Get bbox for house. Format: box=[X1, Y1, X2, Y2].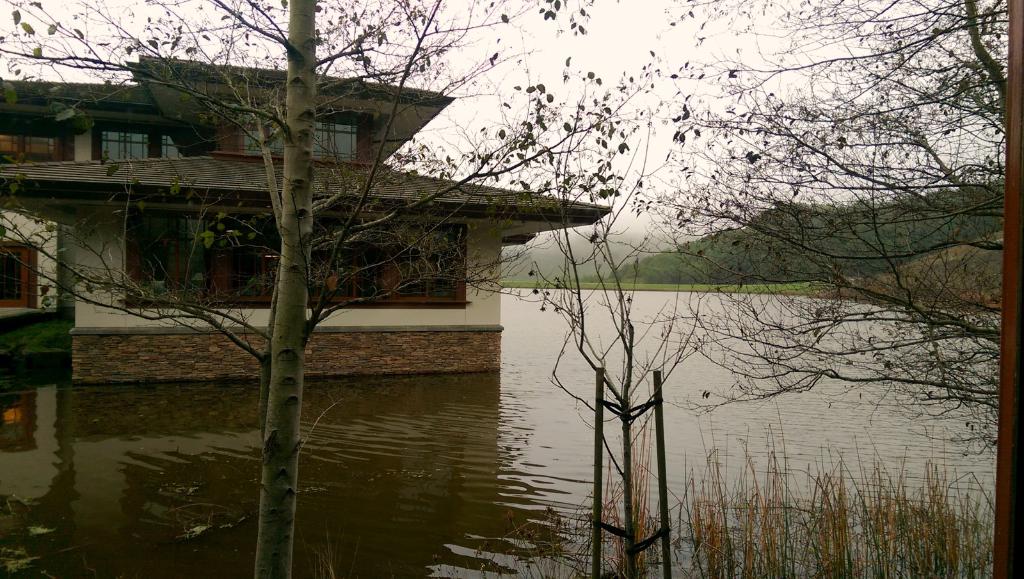
box=[0, 55, 612, 389].
